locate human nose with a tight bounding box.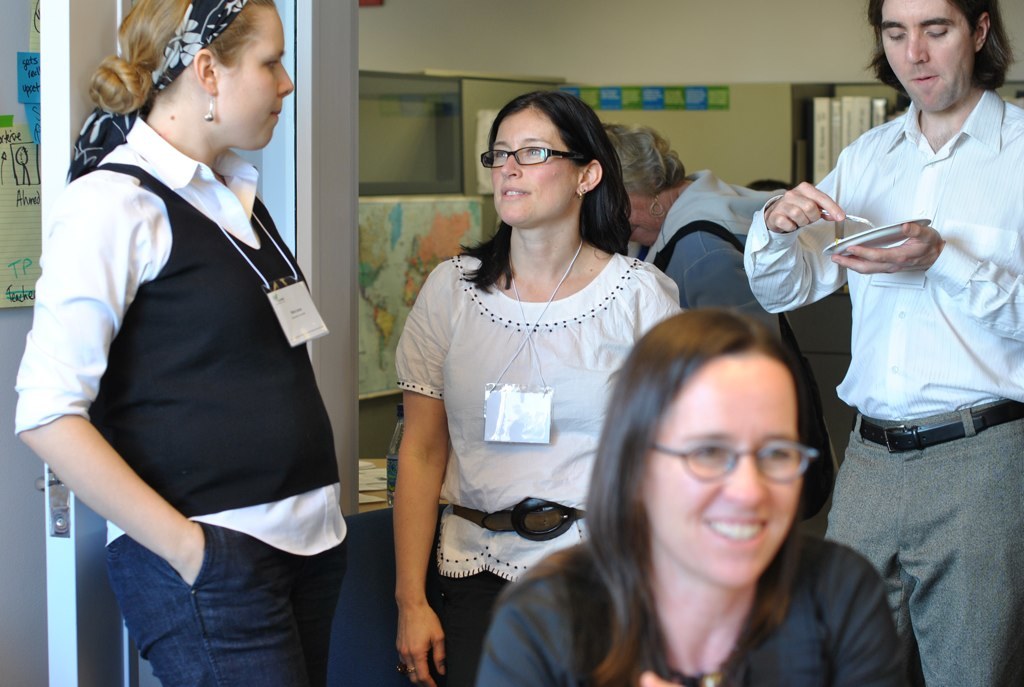
bbox=[277, 67, 294, 103].
